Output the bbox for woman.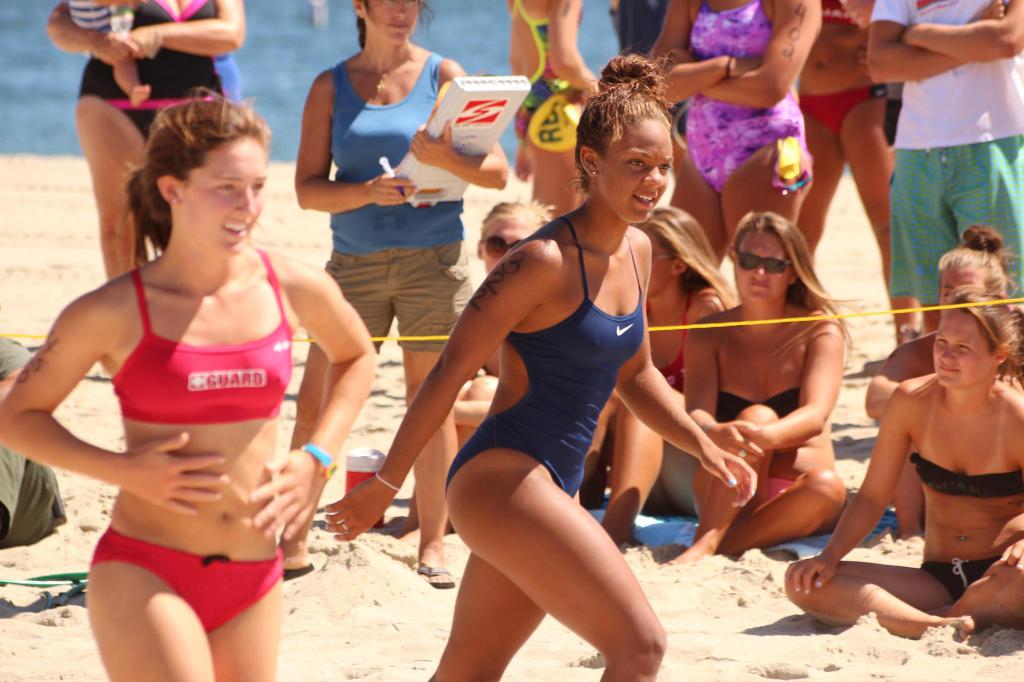
{"x1": 653, "y1": 202, "x2": 865, "y2": 574}.
